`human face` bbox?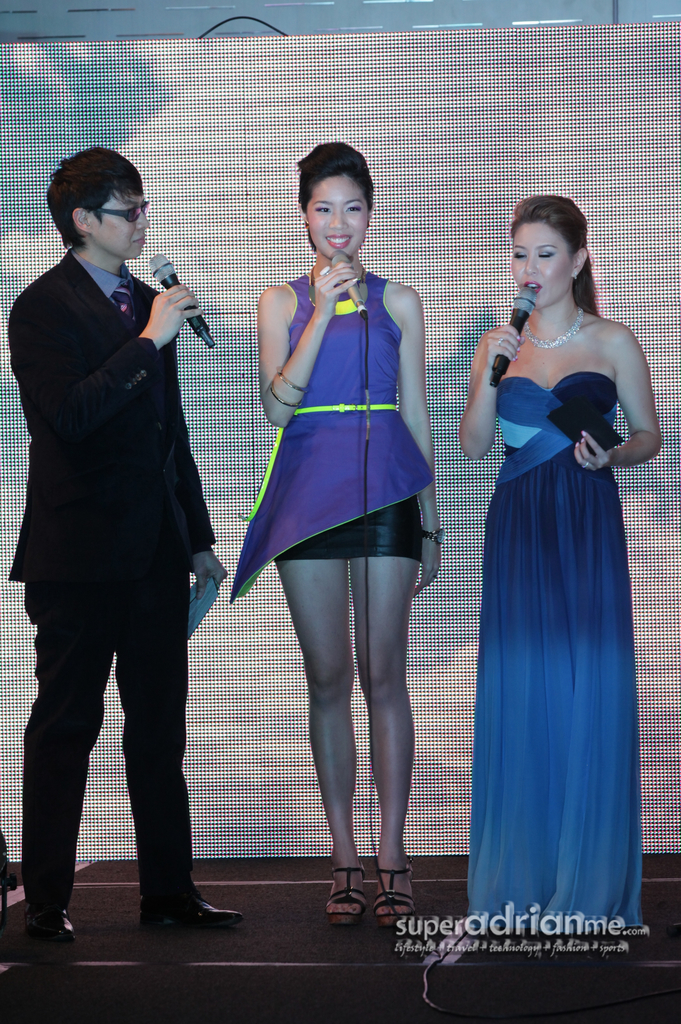
(left=307, top=174, right=371, bottom=262)
